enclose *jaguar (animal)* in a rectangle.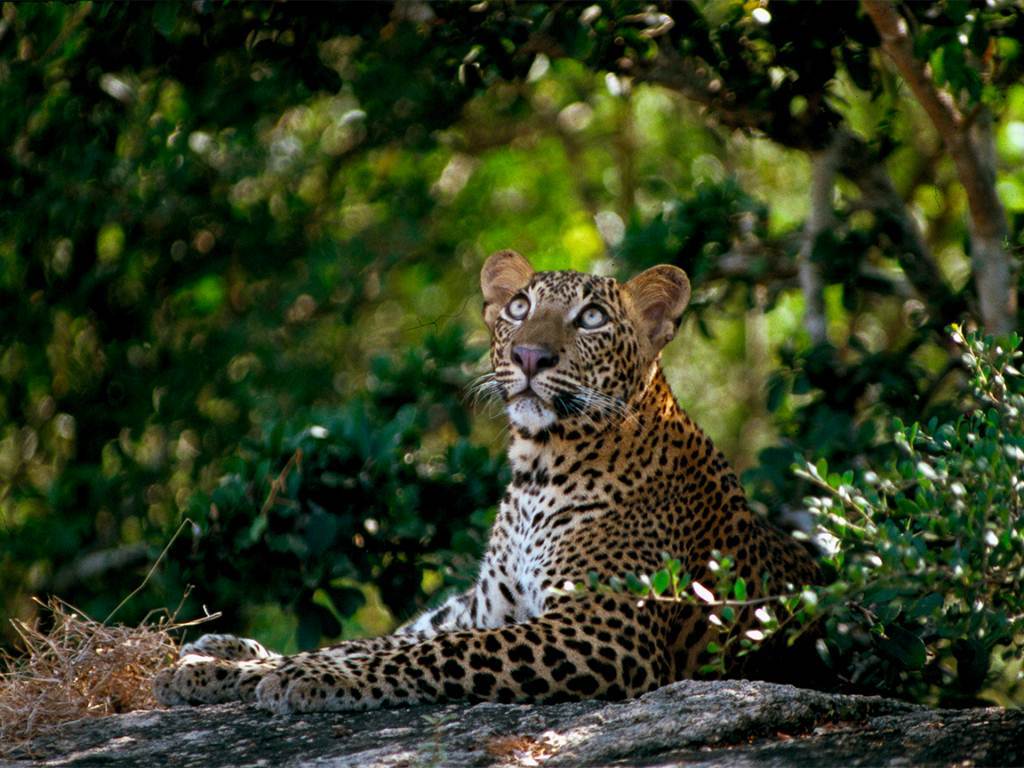
<region>156, 249, 957, 721</region>.
